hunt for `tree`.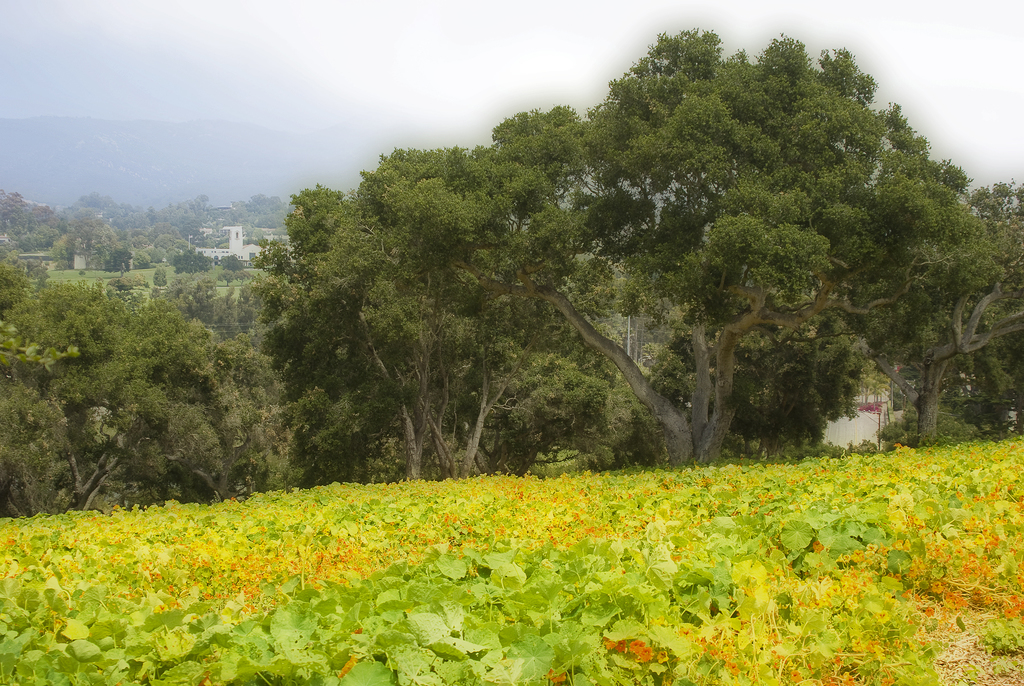
Hunted down at locate(823, 172, 1023, 443).
